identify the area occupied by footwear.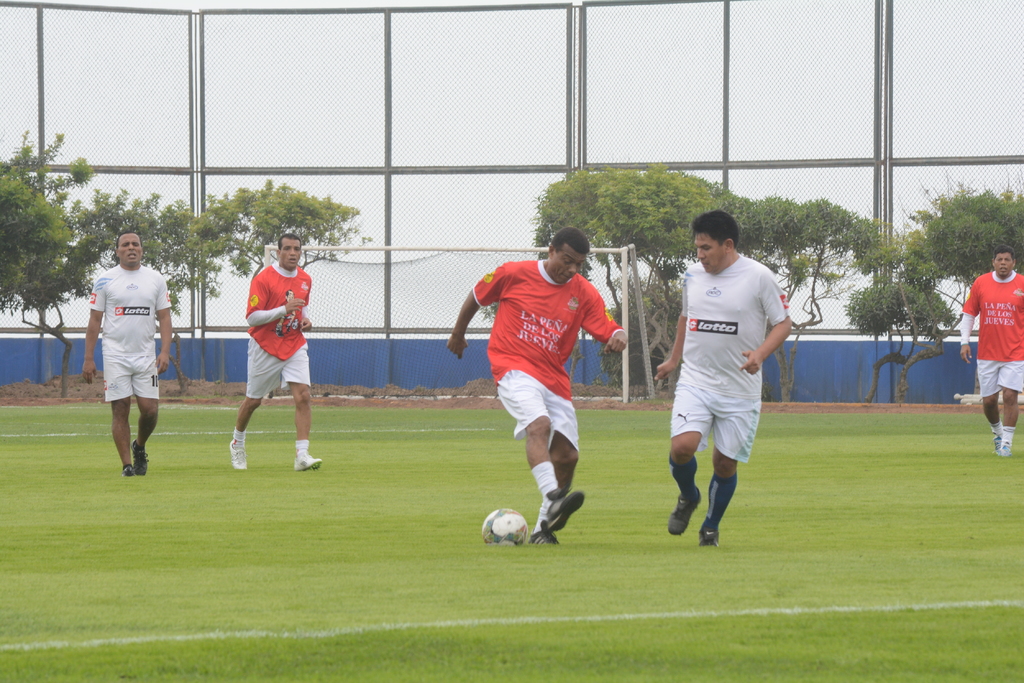
Area: region(664, 486, 702, 534).
